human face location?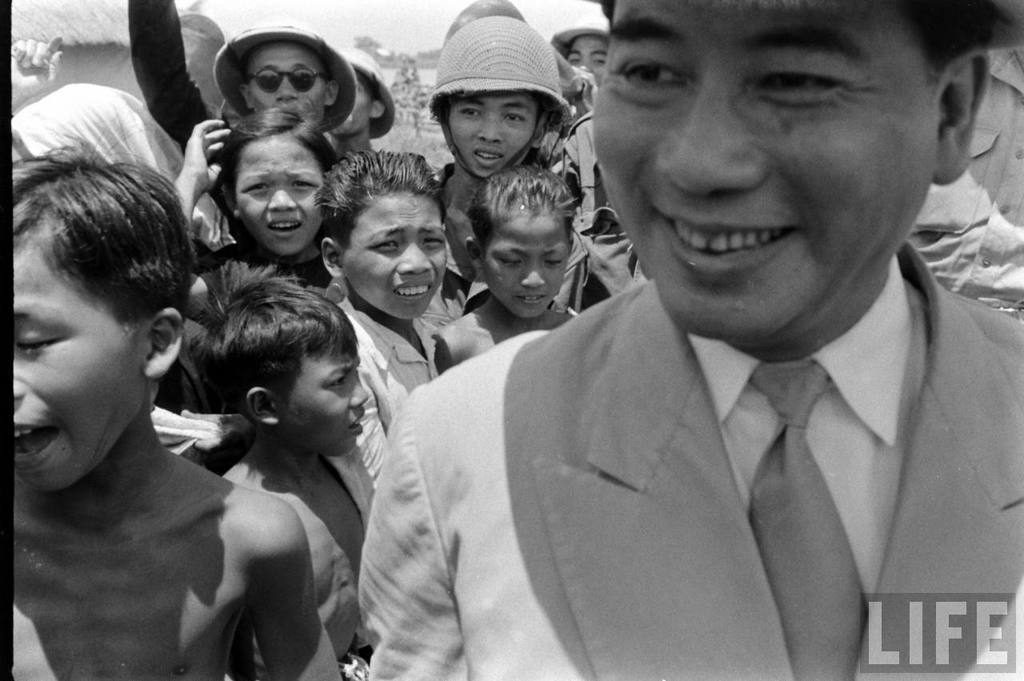
247 46 333 122
